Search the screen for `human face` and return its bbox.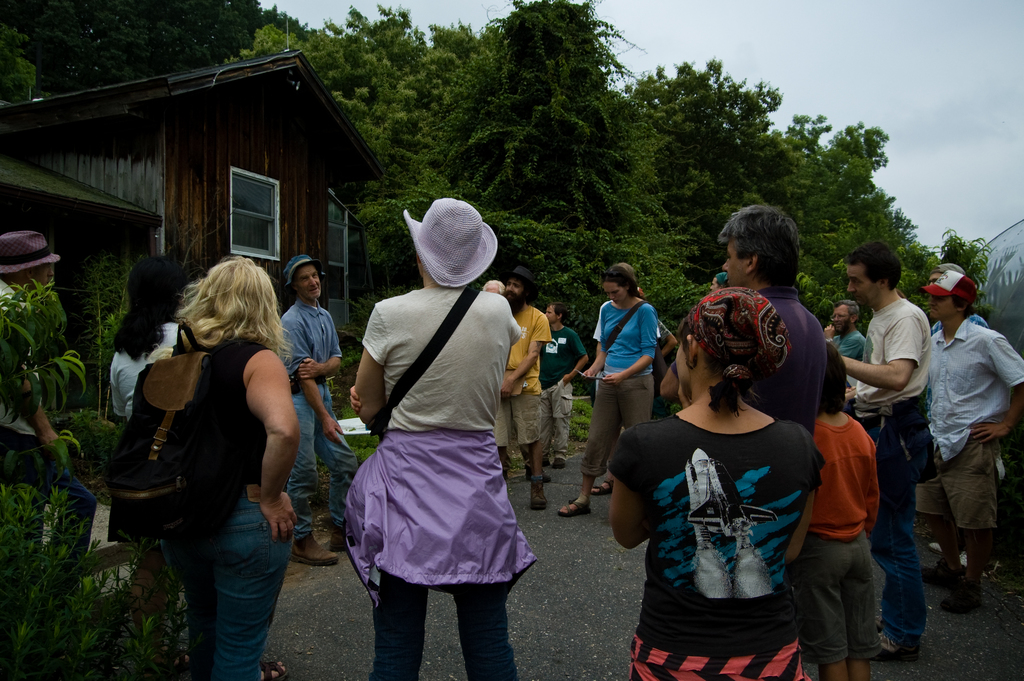
Found: pyautogui.locateOnScreen(927, 292, 957, 317).
